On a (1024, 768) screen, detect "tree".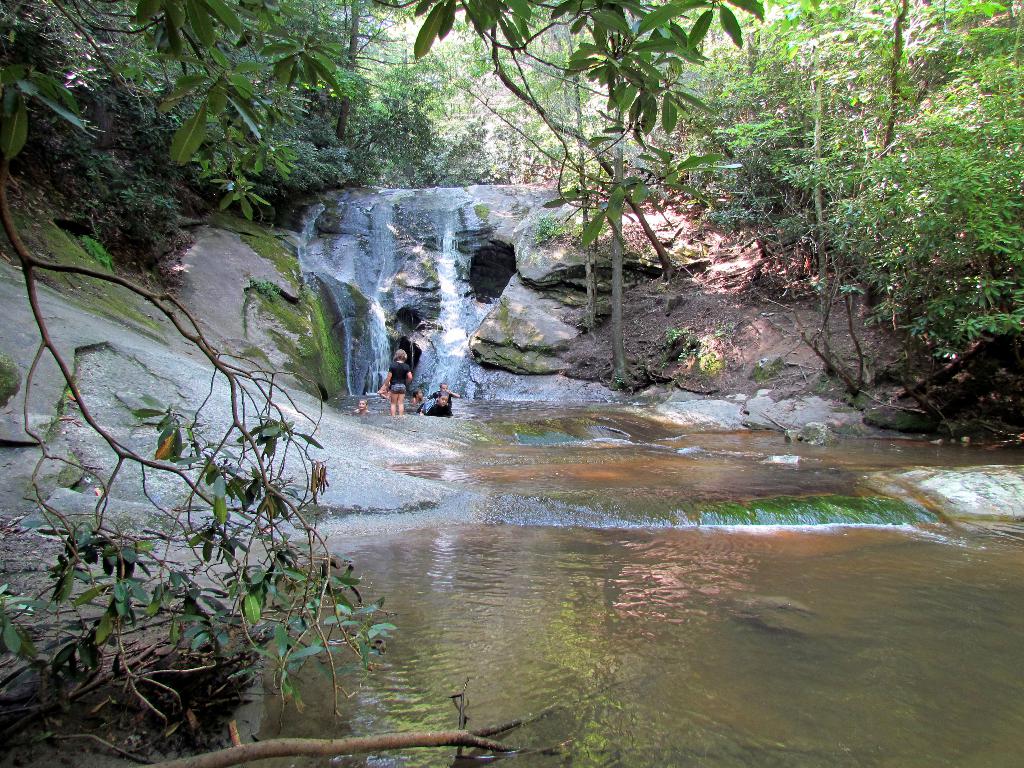
(0,0,764,721).
